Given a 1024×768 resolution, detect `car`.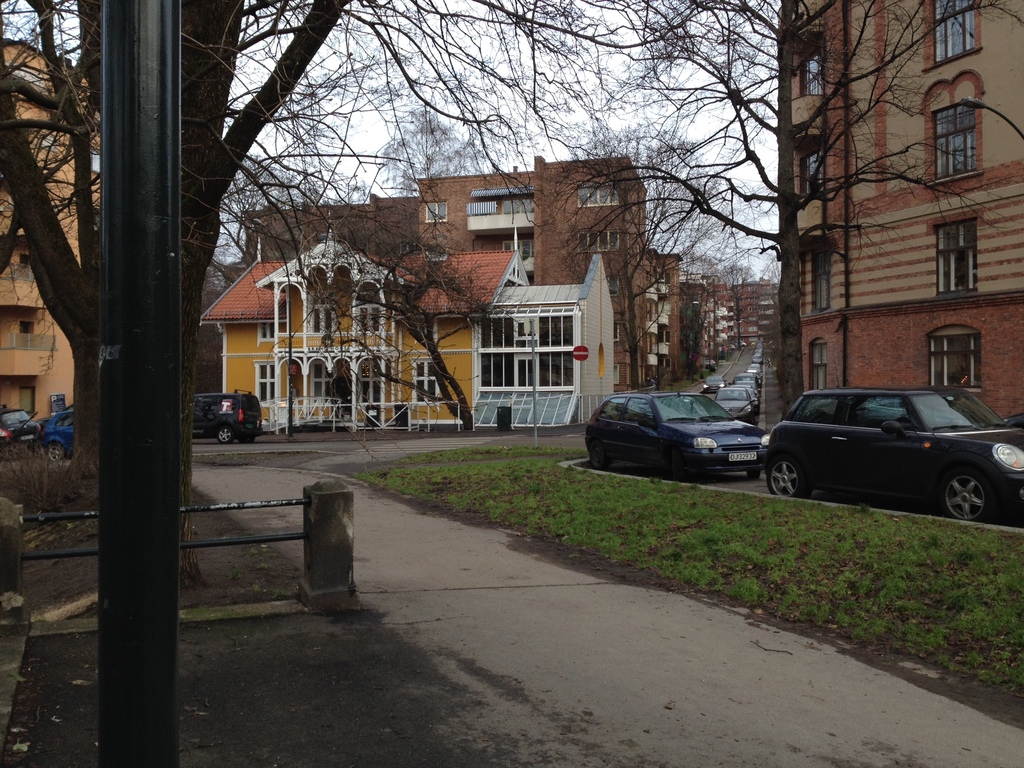
crop(762, 387, 1023, 516).
